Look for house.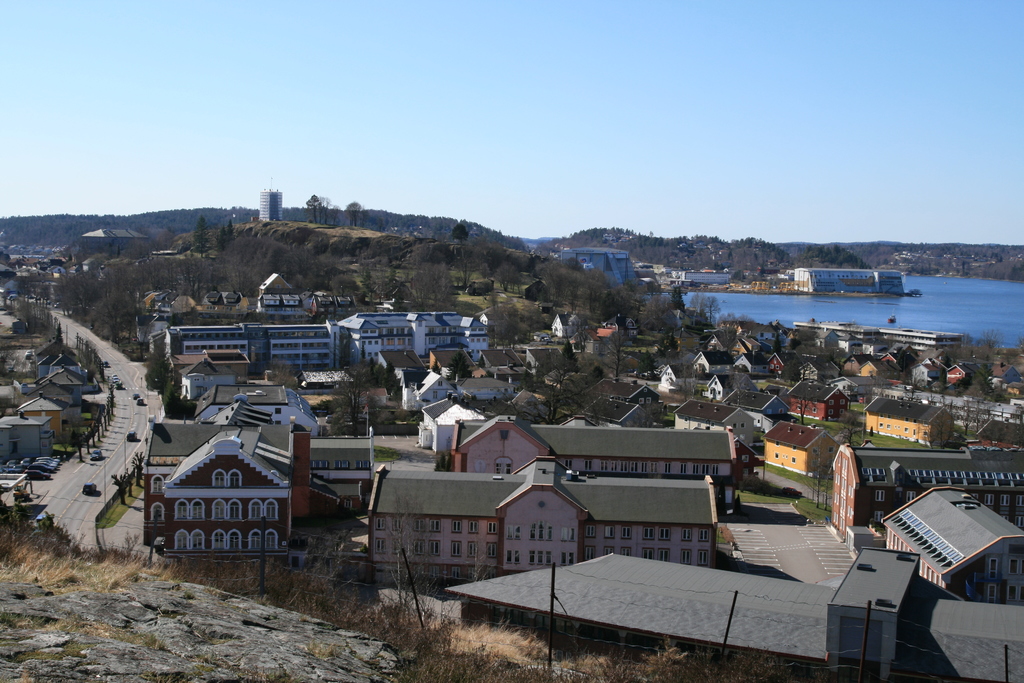
Found: l=794, t=264, r=908, b=299.
